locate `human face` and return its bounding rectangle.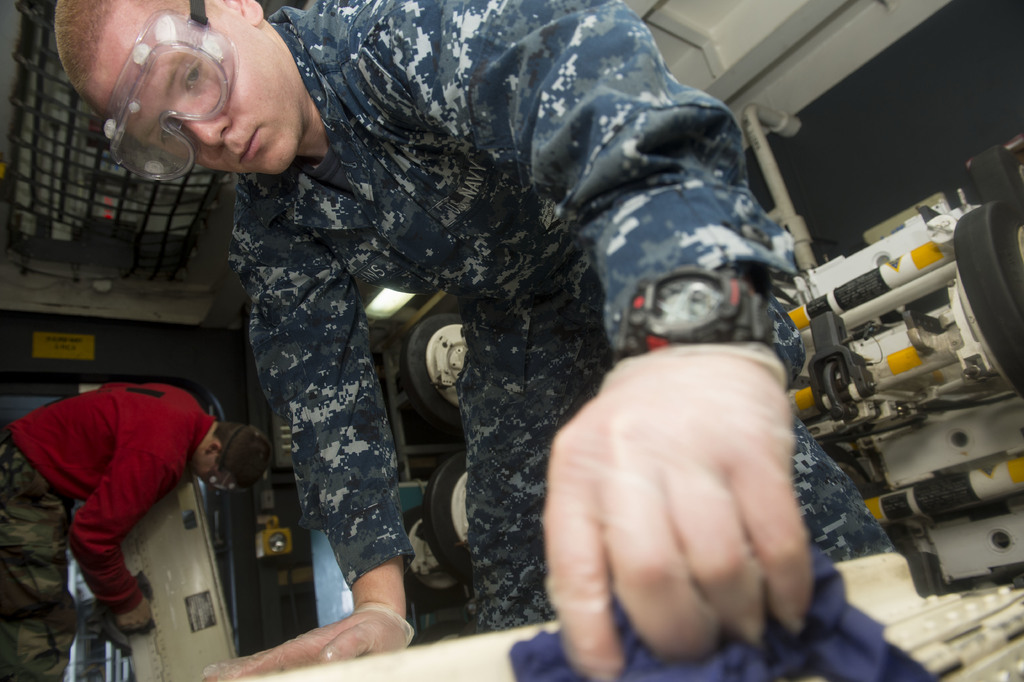
left=191, top=451, right=220, bottom=482.
